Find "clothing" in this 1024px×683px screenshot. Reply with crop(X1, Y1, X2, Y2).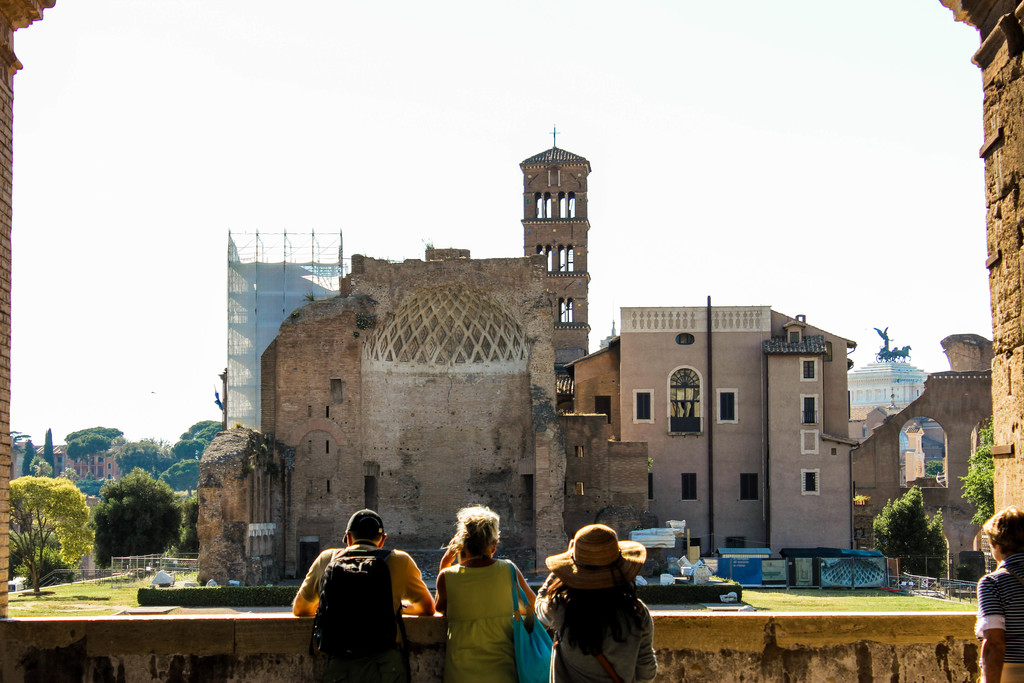
crop(535, 573, 662, 682).
